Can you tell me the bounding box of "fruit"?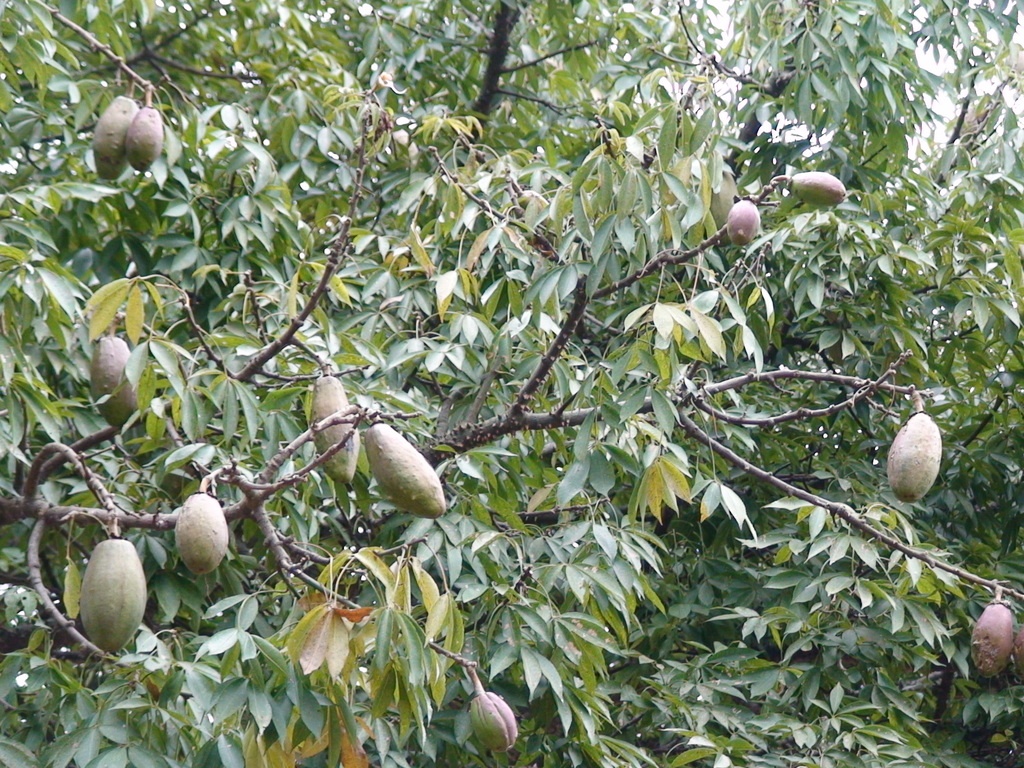
728/199/766/250.
